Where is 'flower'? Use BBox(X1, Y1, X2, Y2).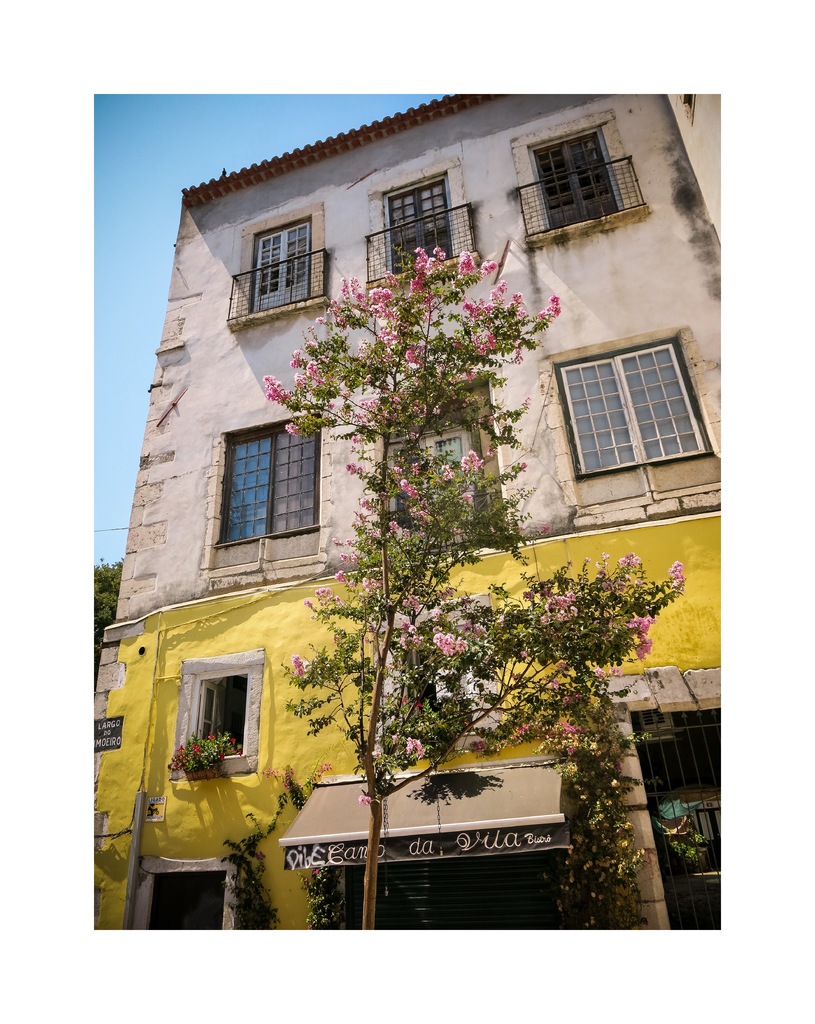
BBox(229, 735, 236, 744).
